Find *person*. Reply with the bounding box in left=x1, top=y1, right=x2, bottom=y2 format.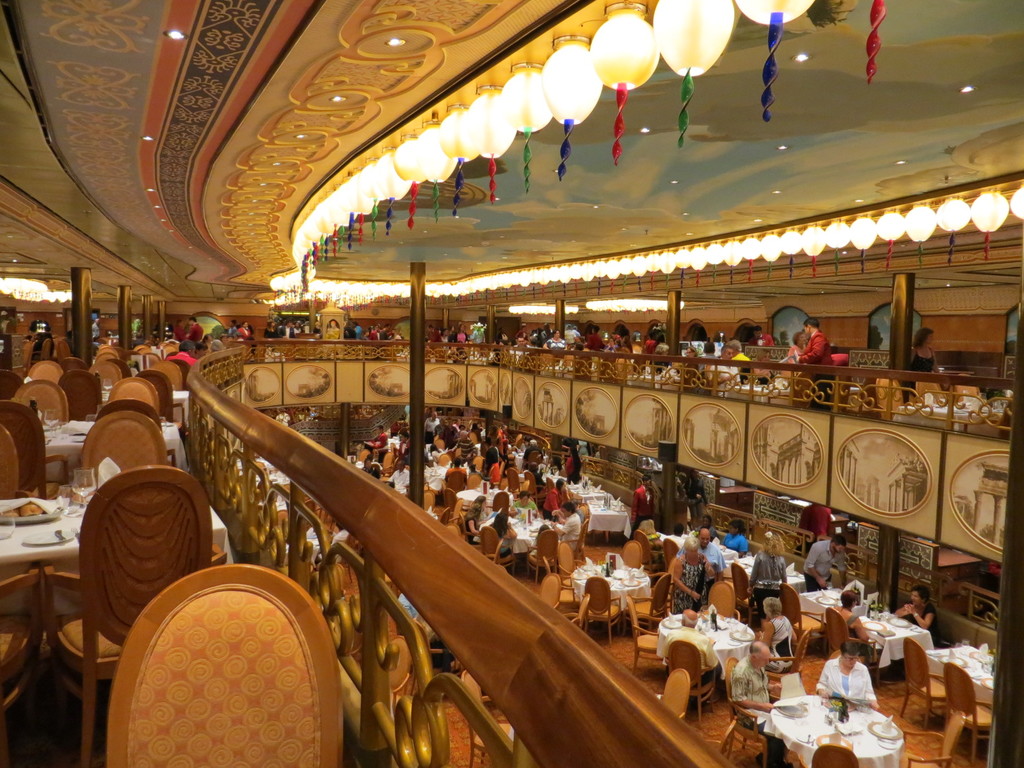
left=496, top=328, right=515, bottom=344.
